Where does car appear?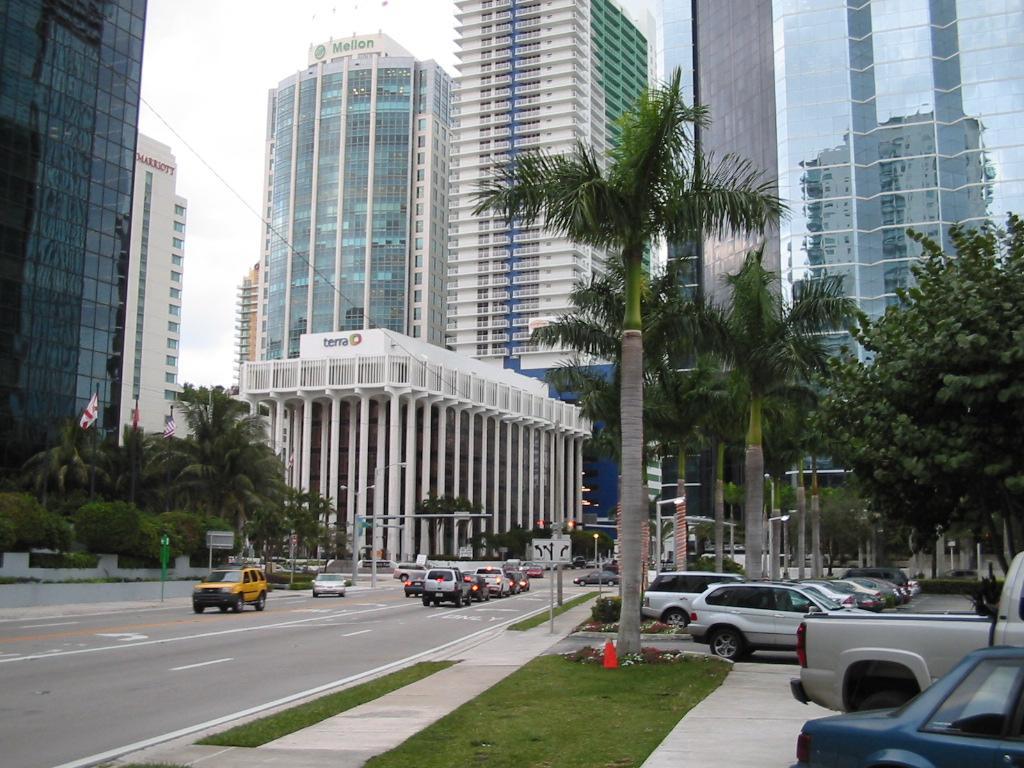
Appears at locate(191, 563, 270, 610).
